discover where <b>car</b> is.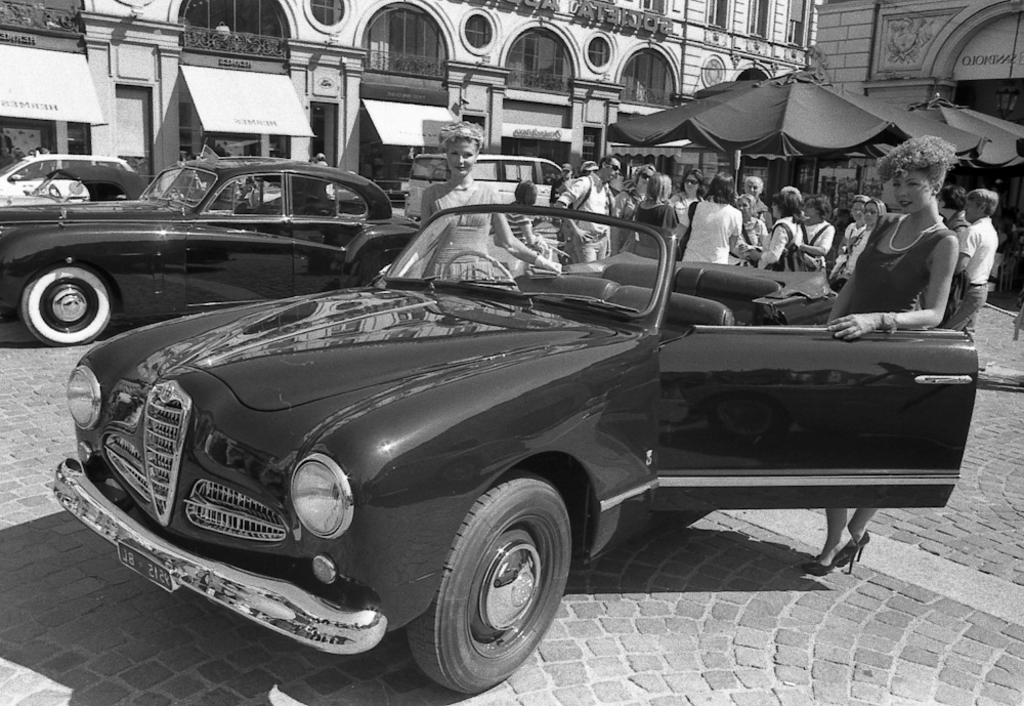
Discovered at Rect(3, 150, 138, 199).
